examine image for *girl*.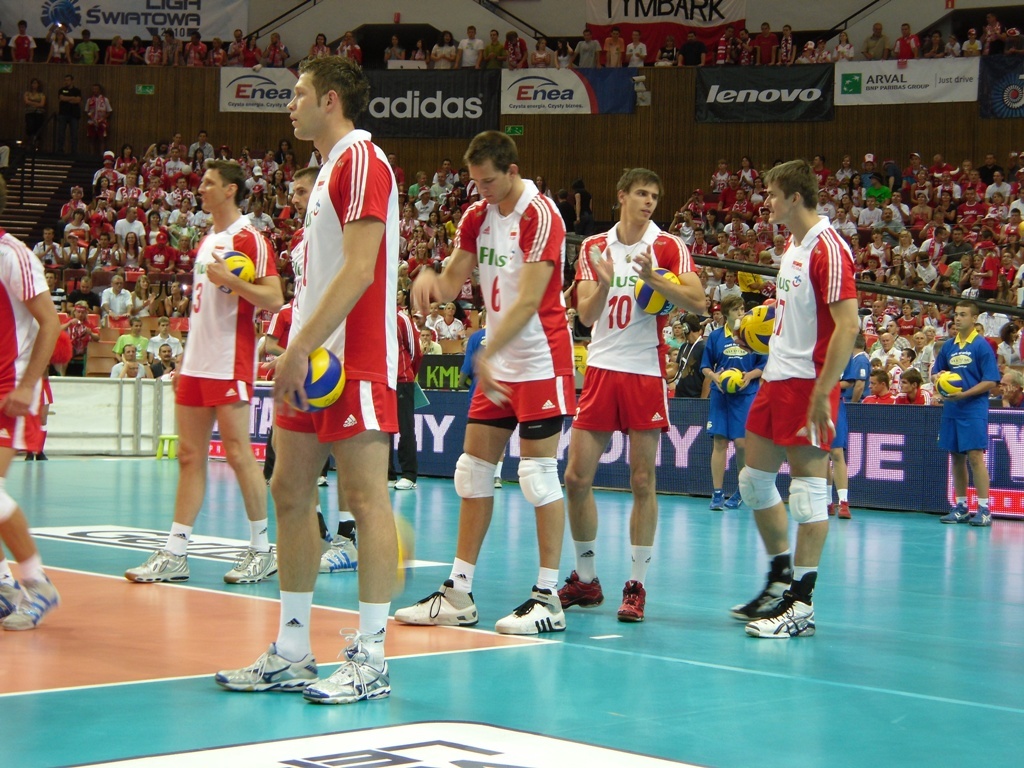
Examination result: x1=1002, y1=229, x2=1023, y2=270.
